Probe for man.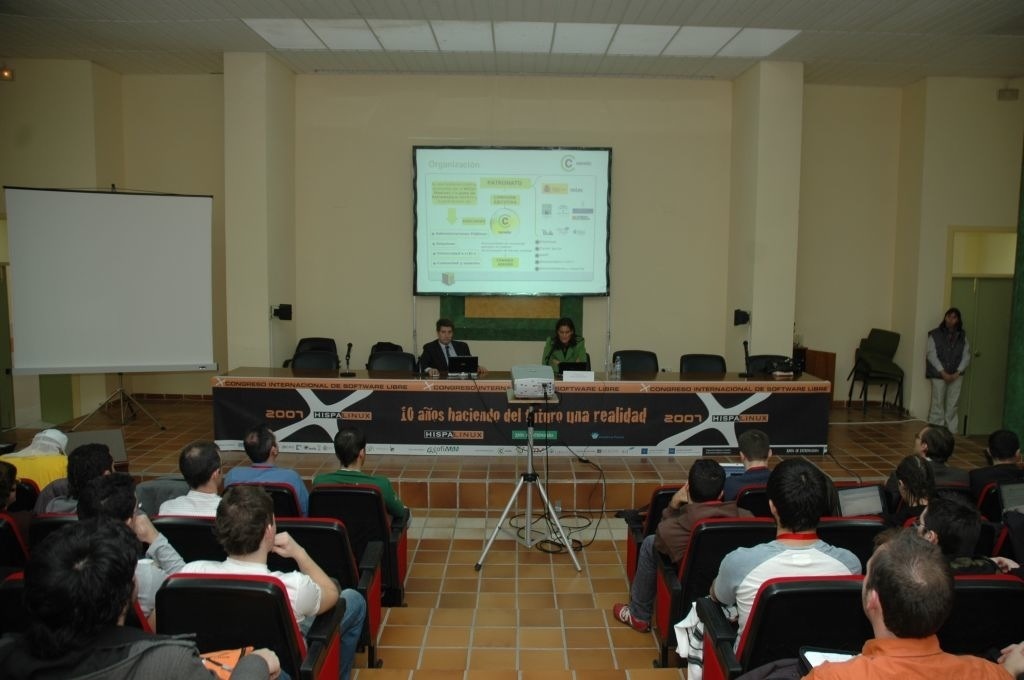
Probe result: left=311, top=430, right=409, bottom=520.
